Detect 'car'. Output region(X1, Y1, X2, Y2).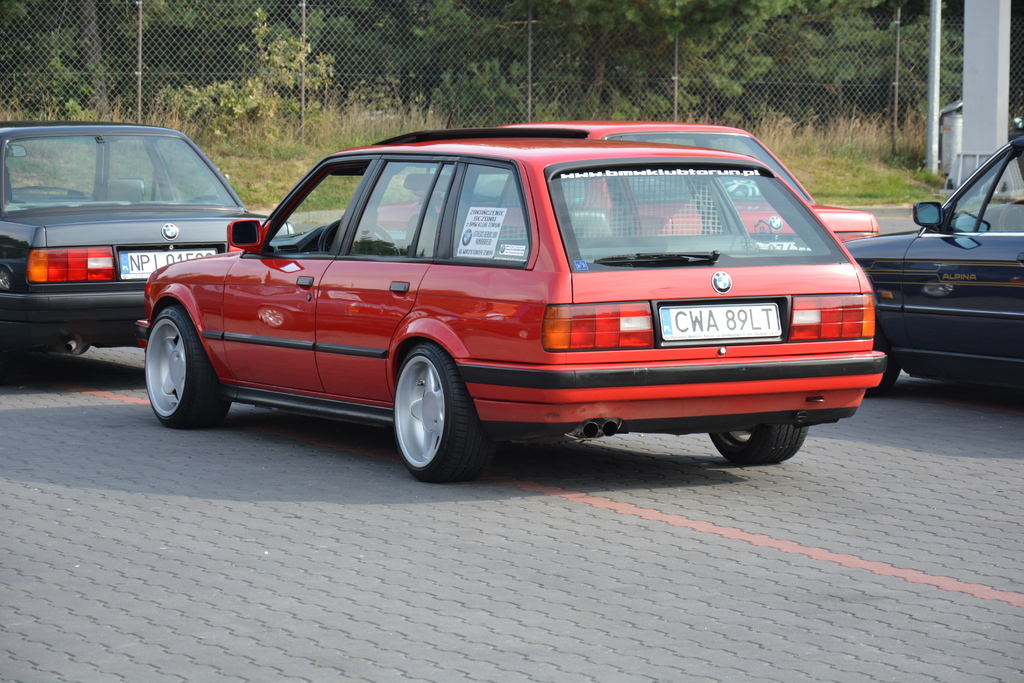
region(376, 117, 880, 247).
